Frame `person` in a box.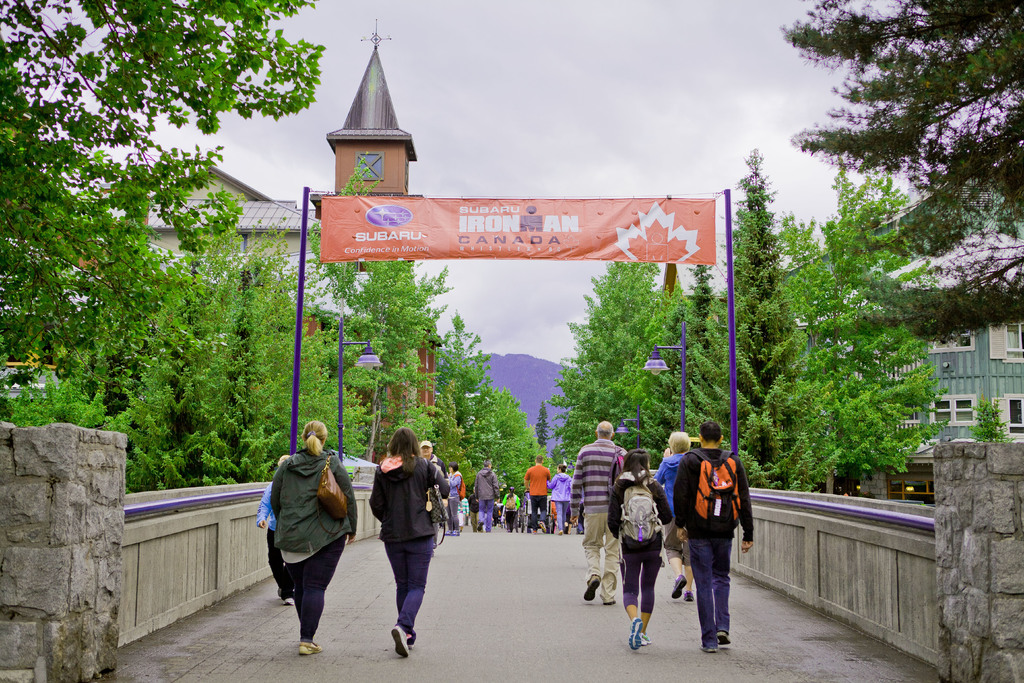
BBox(839, 490, 856, 498).
